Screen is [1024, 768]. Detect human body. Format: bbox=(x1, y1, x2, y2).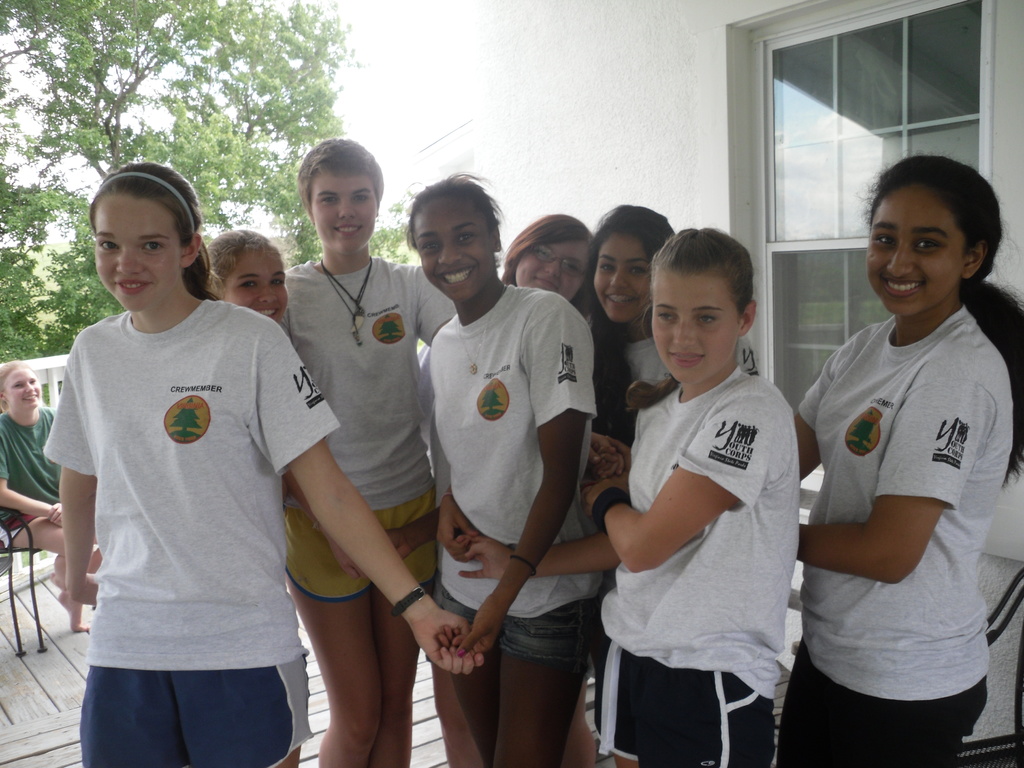
bbox=(458, 223, 806, 767).
